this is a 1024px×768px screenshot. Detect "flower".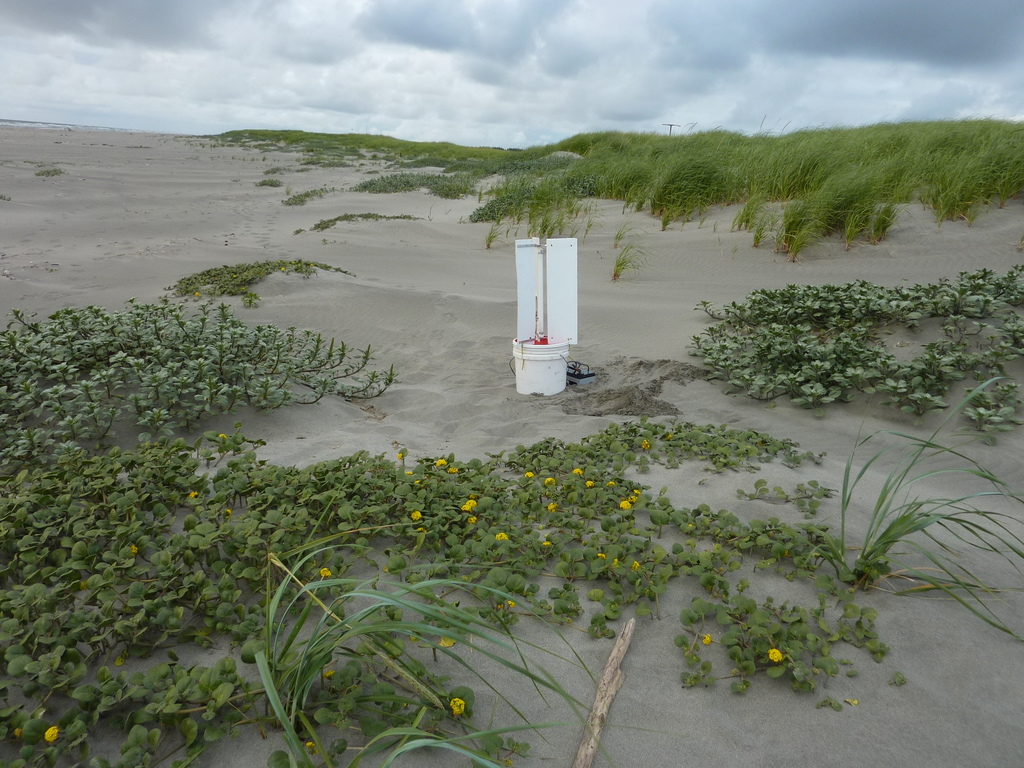
[left=321, top=568, right=331, bottom=581].
